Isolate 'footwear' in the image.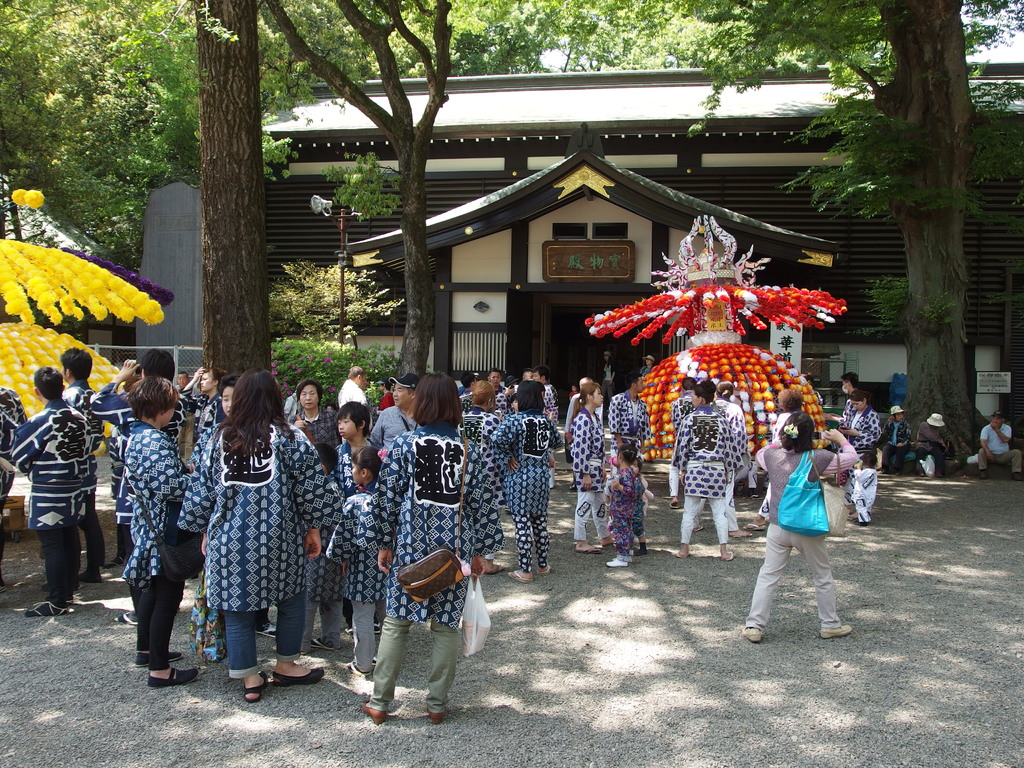
Isolated region: locate(577, 538, 593, 550).
